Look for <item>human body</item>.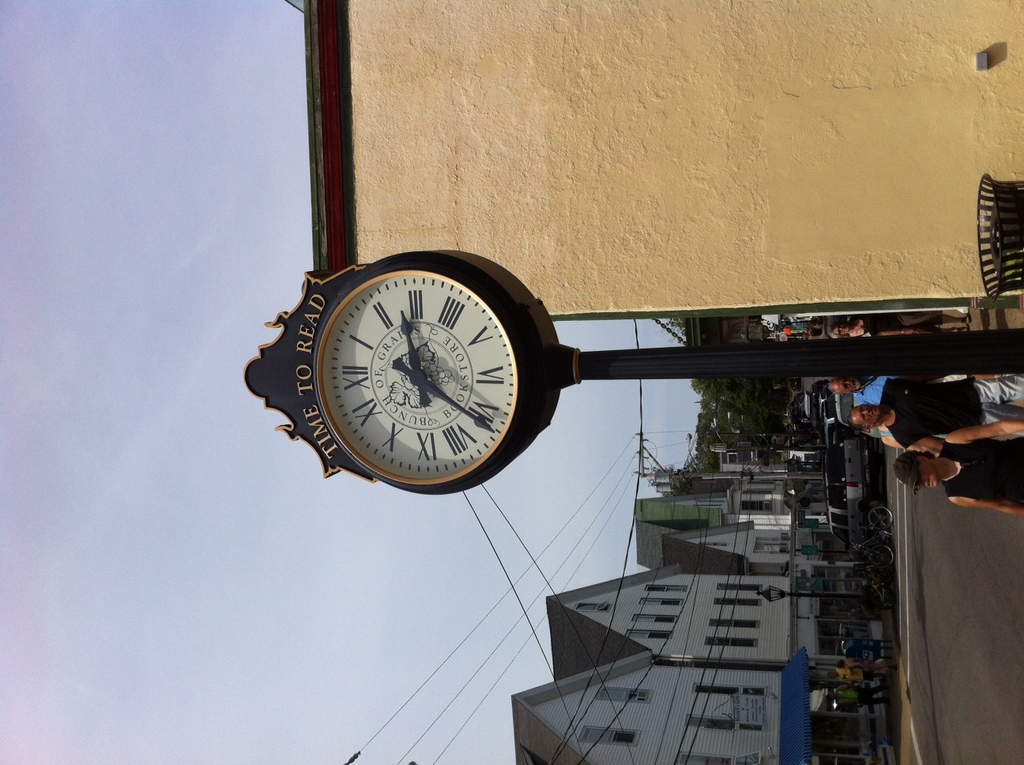
Found: rect(845, 662, 897, 669).
